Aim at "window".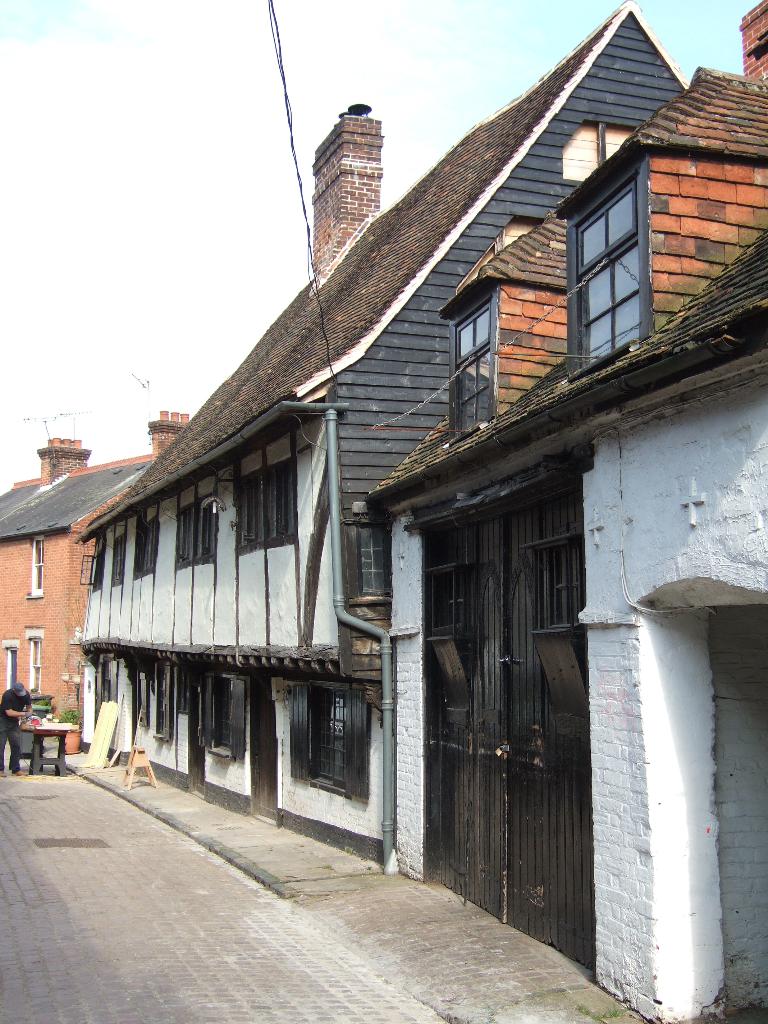
Aimed at BBox(196, 673, 248, 764).
